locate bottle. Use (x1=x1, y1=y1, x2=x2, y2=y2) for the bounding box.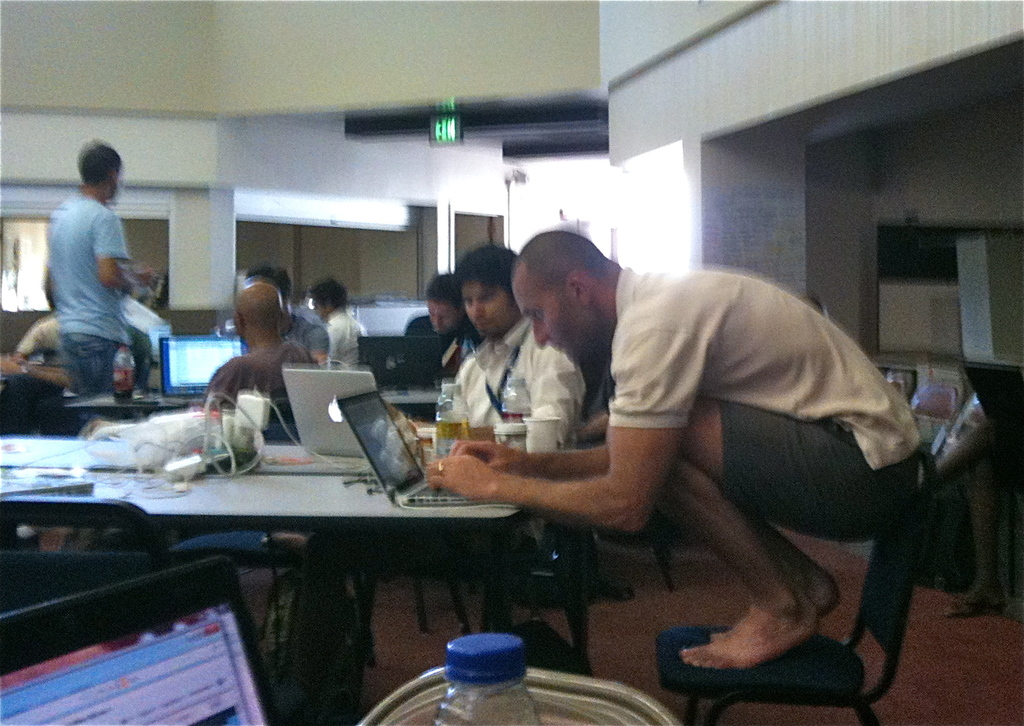
(x1=115, y1=349, x2=137, y2=406).
